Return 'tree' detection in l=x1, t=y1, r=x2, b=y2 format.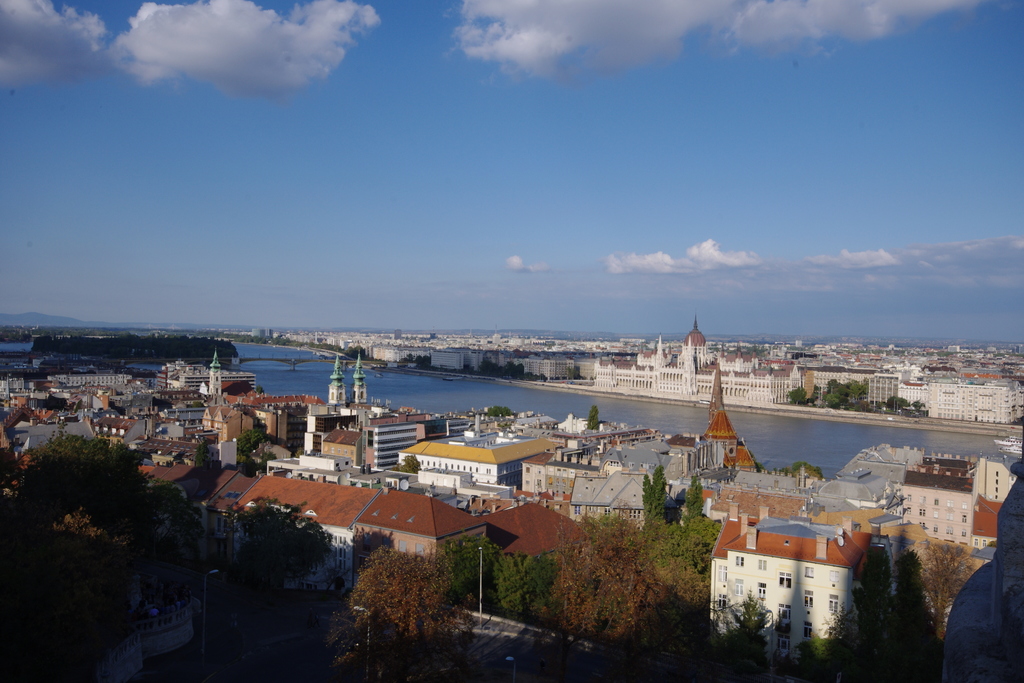
l=333, t=543, r=471, b=654.
